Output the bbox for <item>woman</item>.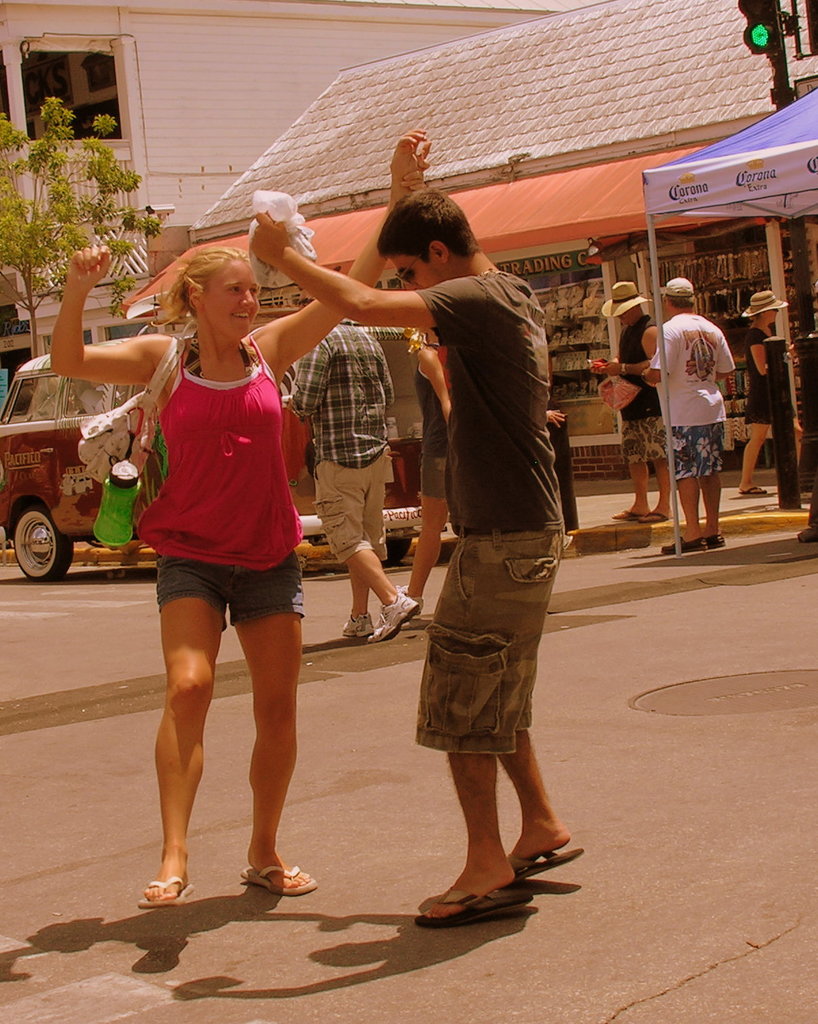
47:129:431:906.
